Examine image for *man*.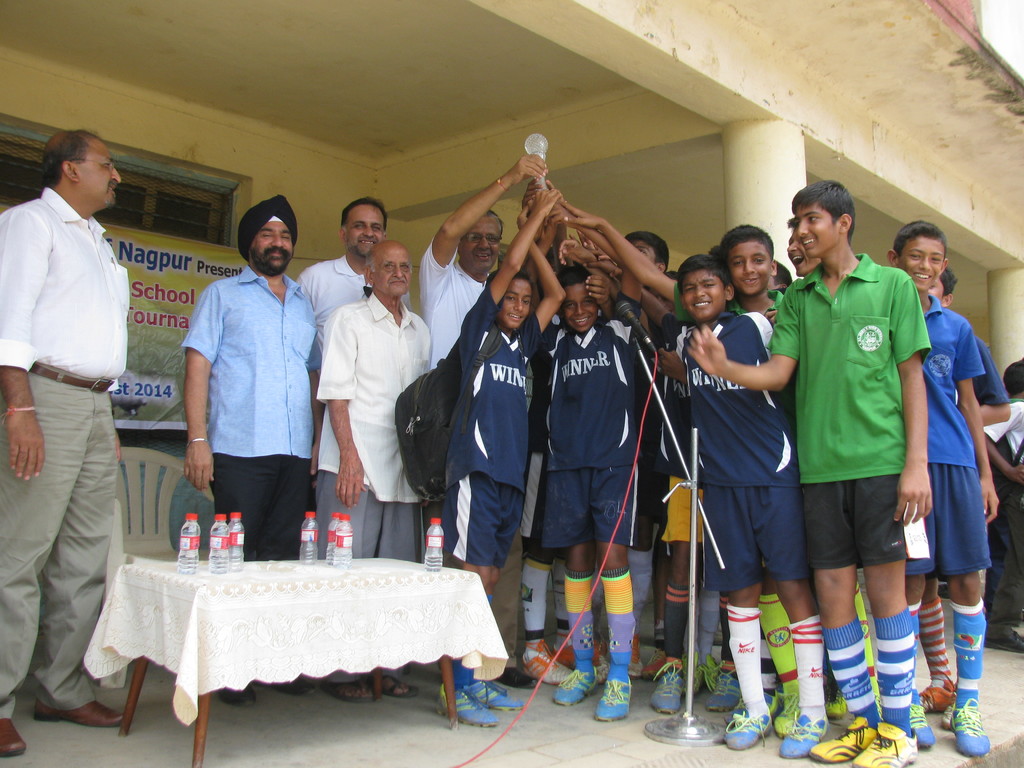
Examination result: x1=184 y1=193 x2=328 y2=710.
